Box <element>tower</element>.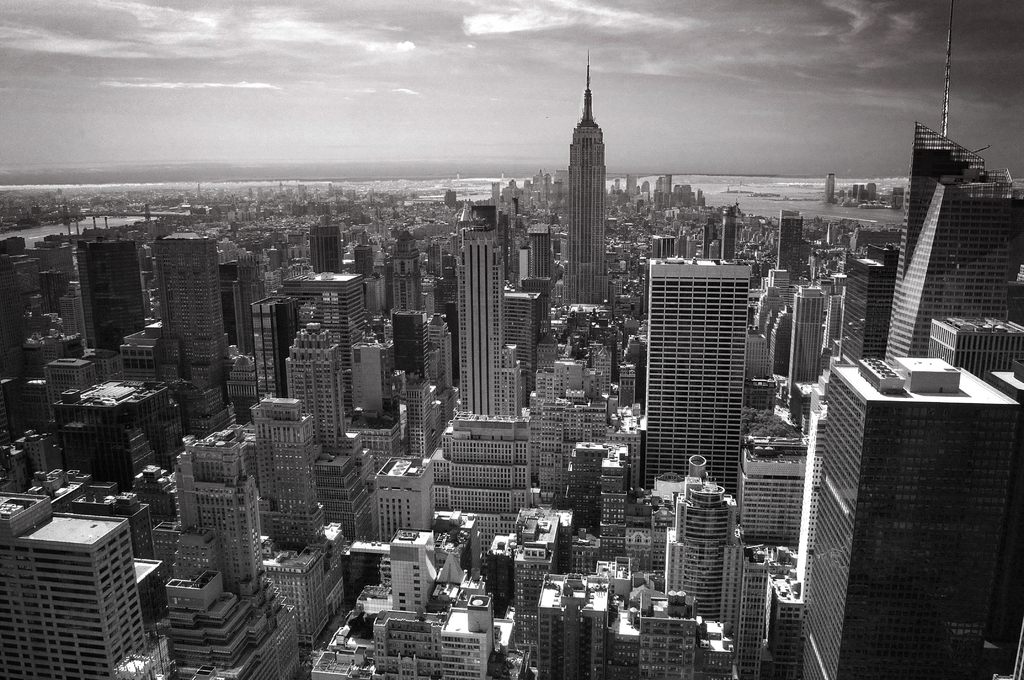
x1=644 y1=260 x2=751 y2=501.
